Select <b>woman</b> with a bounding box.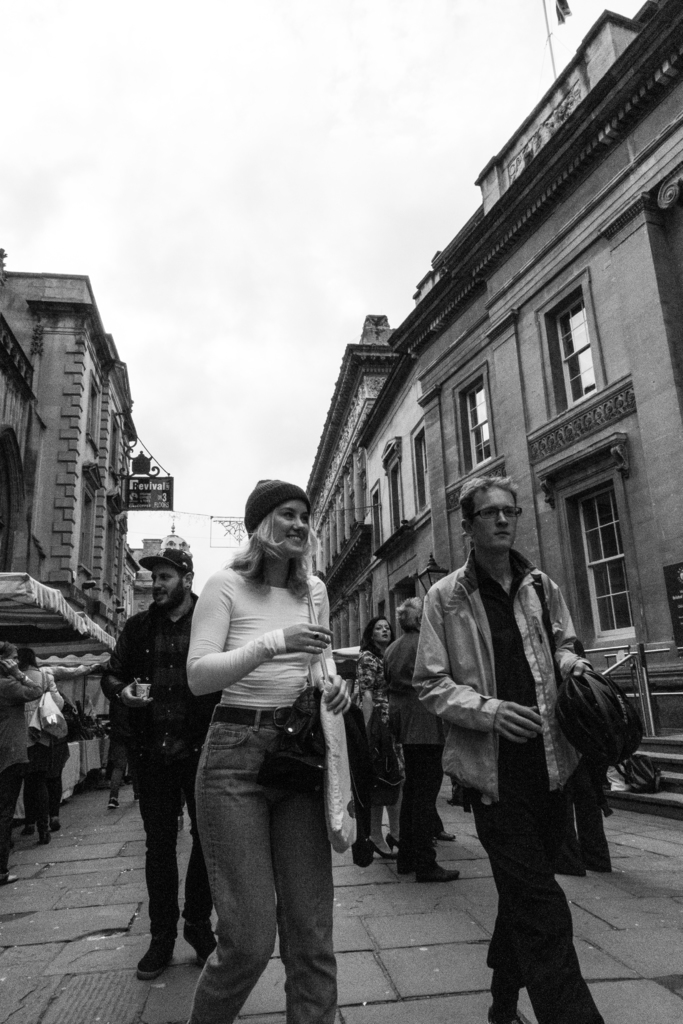
[183,478,352,1023].
